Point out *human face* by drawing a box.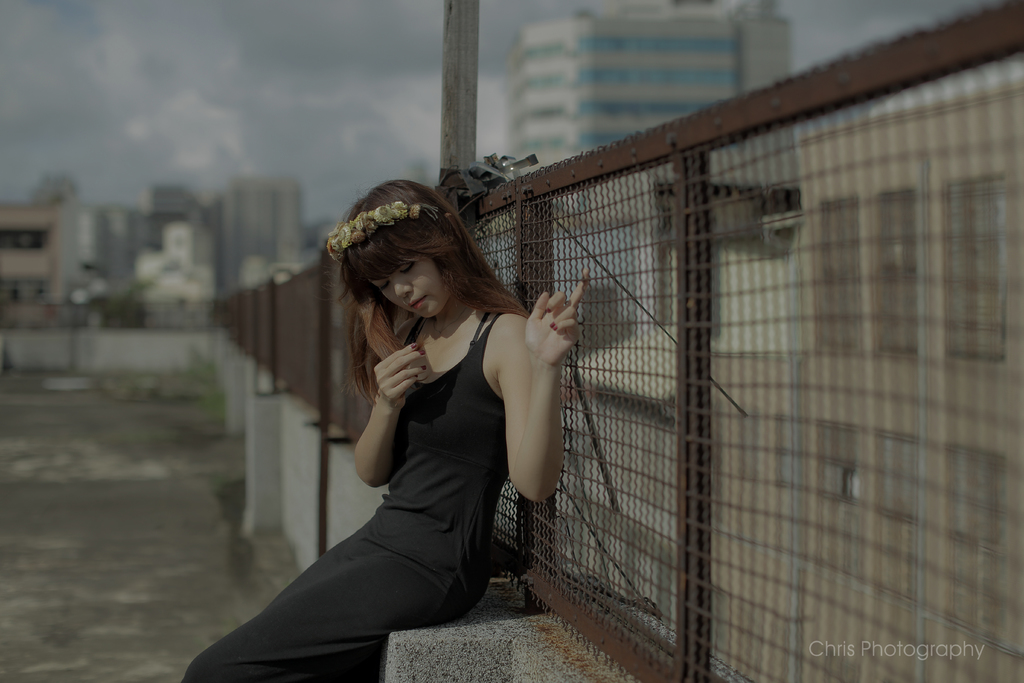
359/236/455/320.
